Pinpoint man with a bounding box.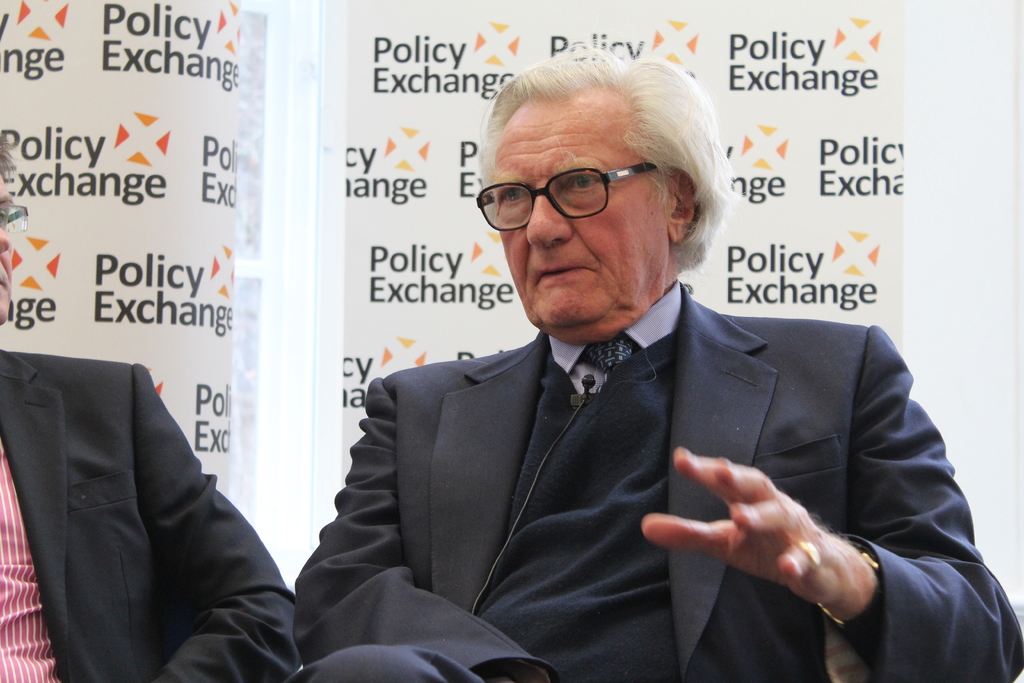
(left=0, top=130, right=306, bottom=682).
